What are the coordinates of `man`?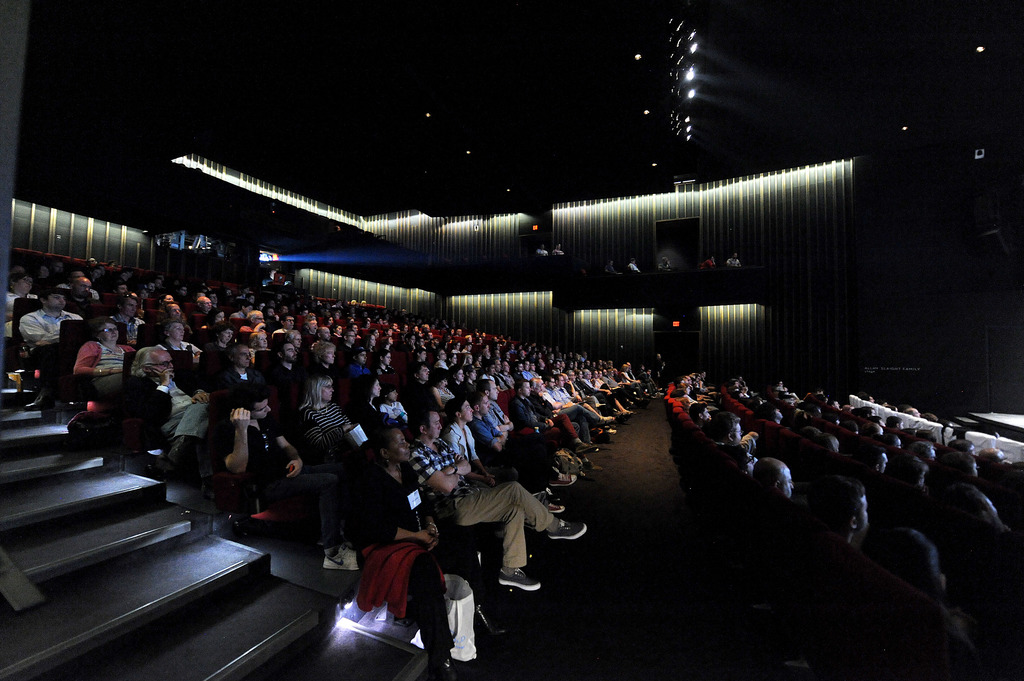
<bbox>270, 339, 312, 397</bbox>.
